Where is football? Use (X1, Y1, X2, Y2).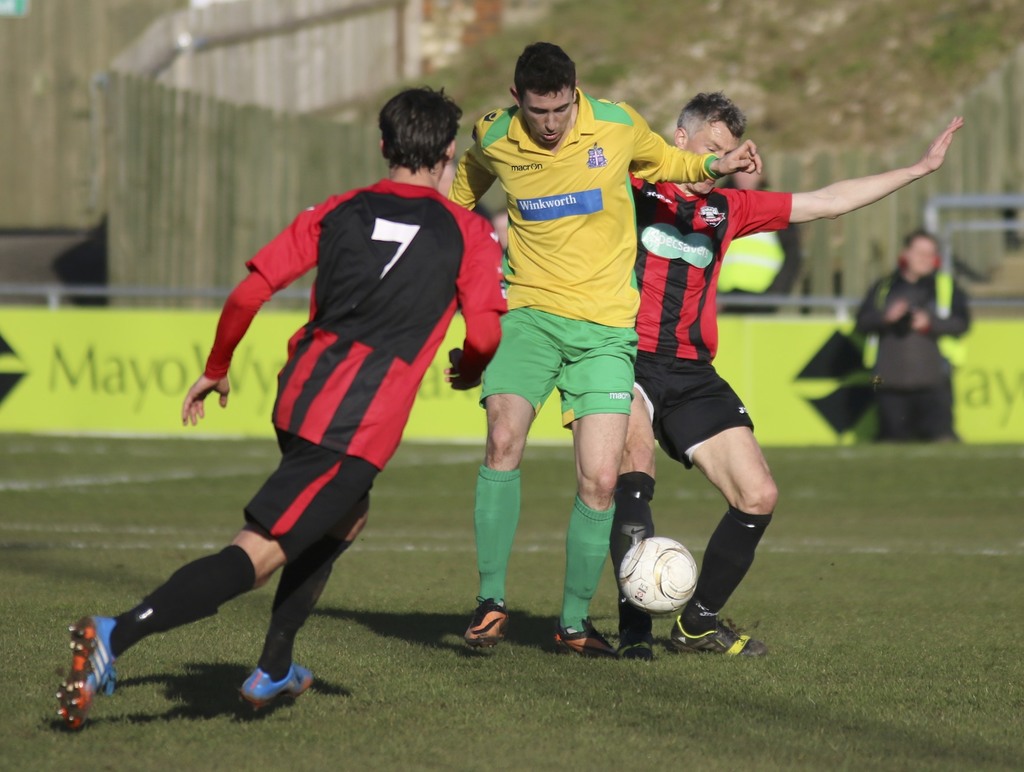
(615, 538, 699, 622).
